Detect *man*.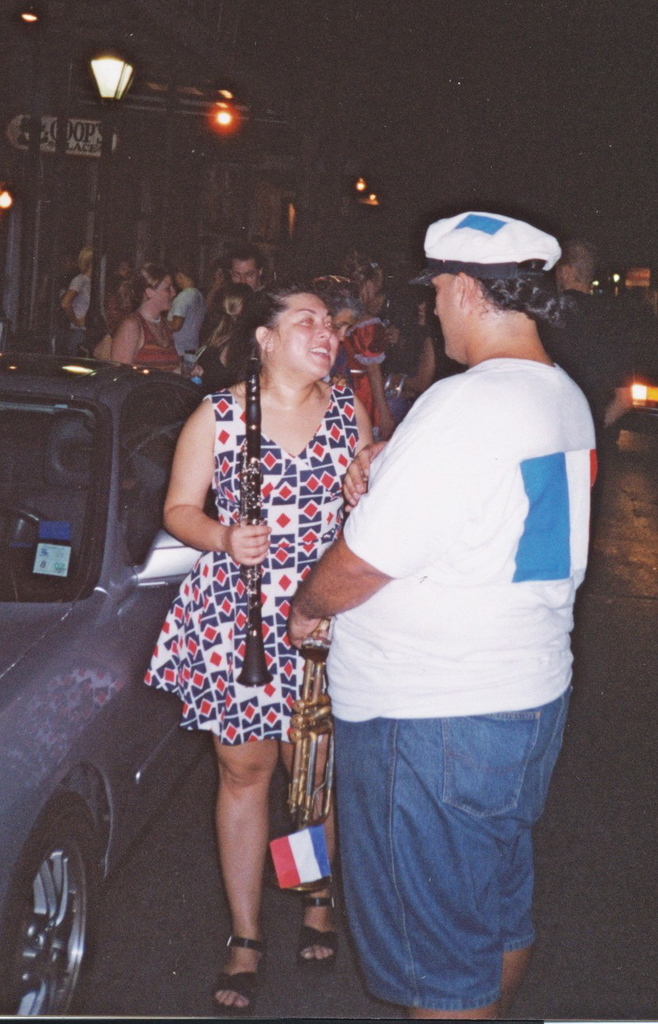
Detected at <region>535, 239, 637, 525</region>.
